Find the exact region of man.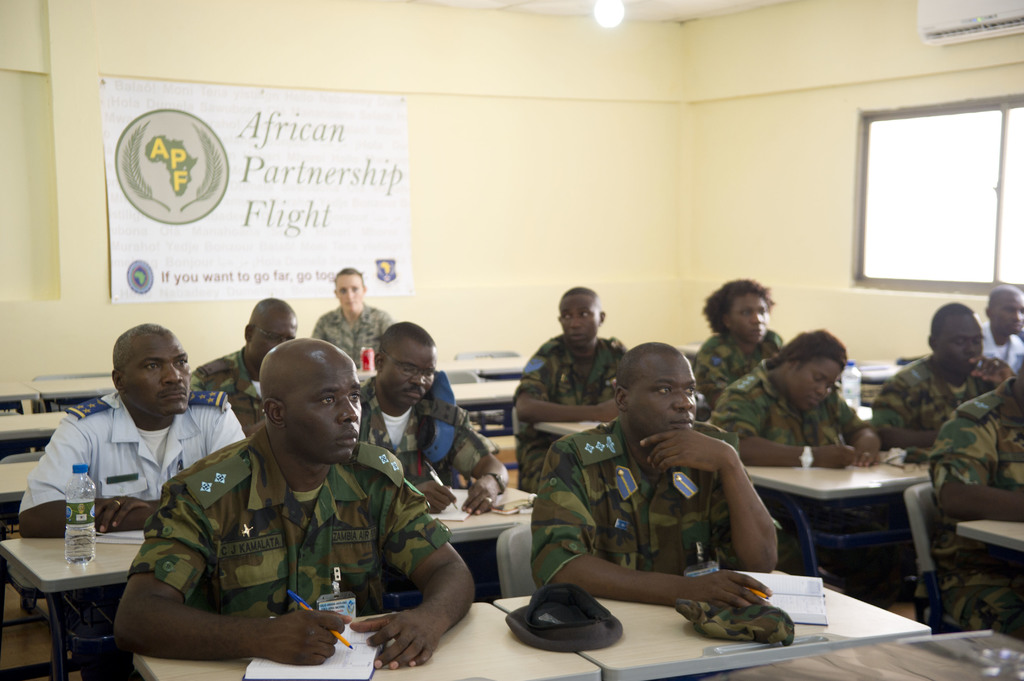
Exact region: select_region(502, 284, 643, 469).
